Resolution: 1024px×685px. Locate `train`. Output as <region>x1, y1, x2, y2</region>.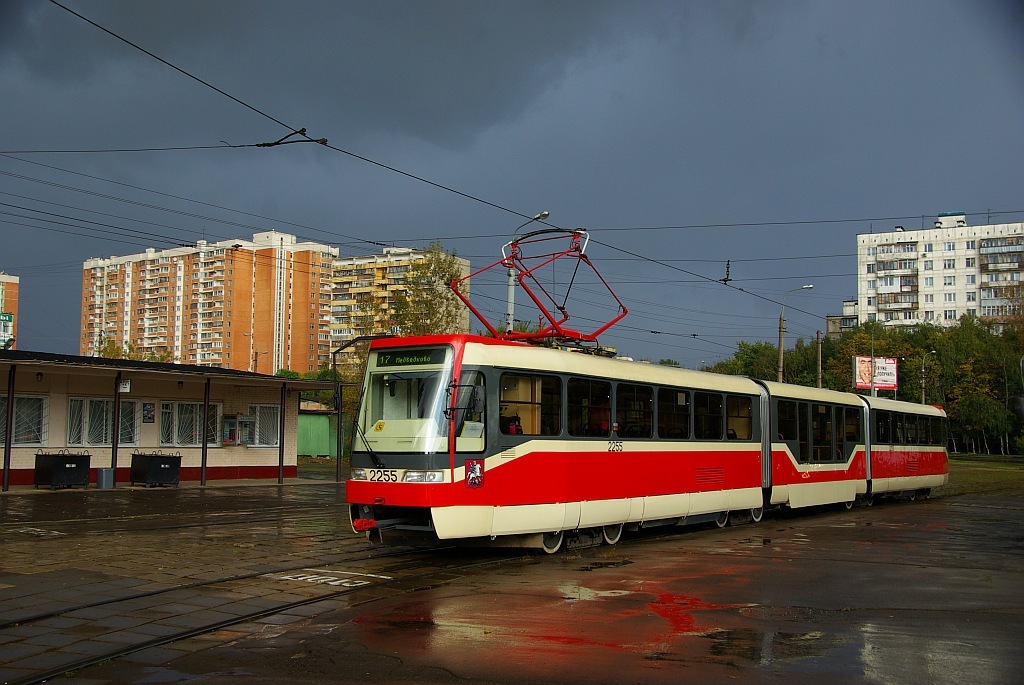
<region>330, 212, 954, 563</region>.
